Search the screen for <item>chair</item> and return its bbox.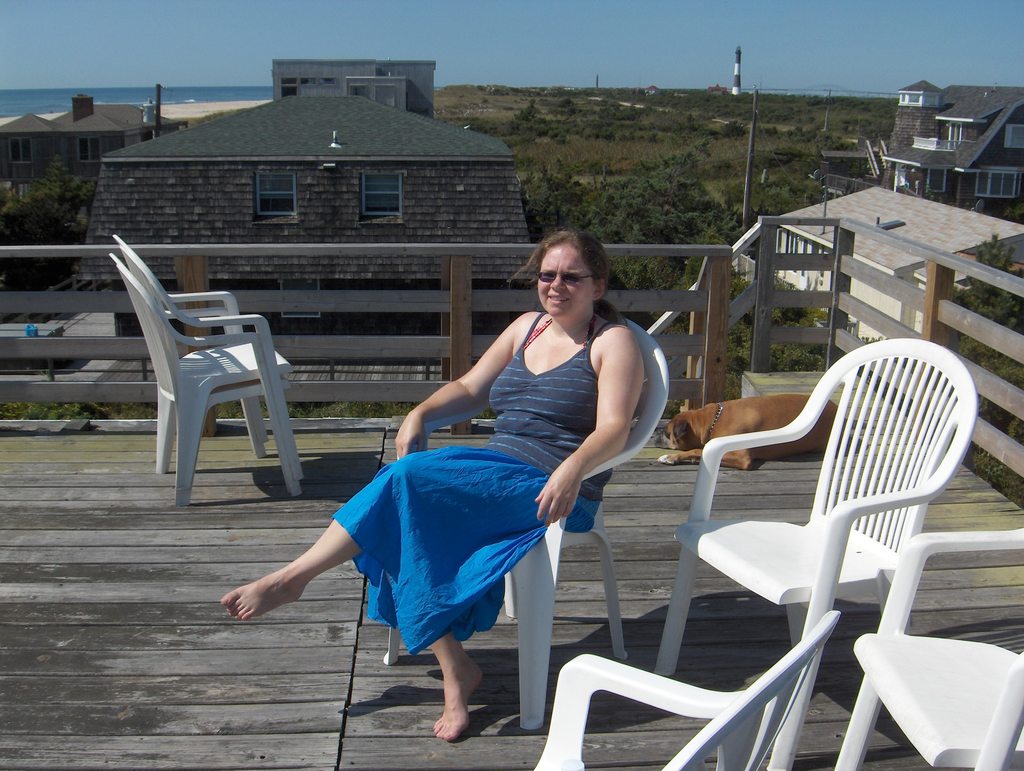
Found: <region>108, 238, 306, 513</region>.
